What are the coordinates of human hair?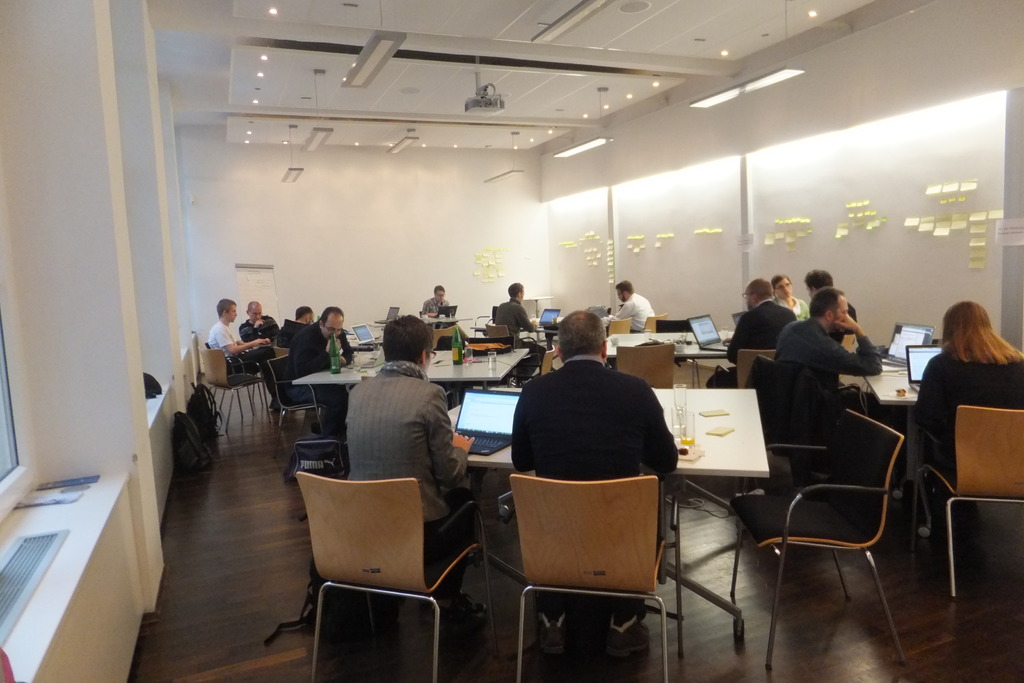
557 305 603 357.
